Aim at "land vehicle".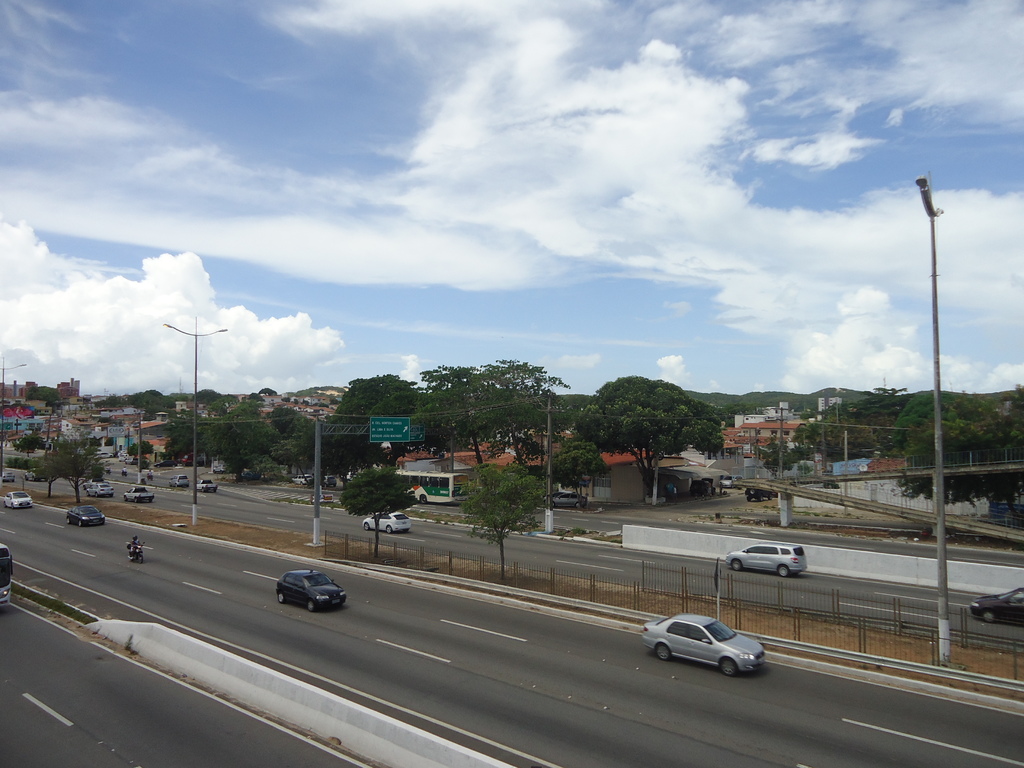
Aimed at crop(542, 490, 574, 506).
